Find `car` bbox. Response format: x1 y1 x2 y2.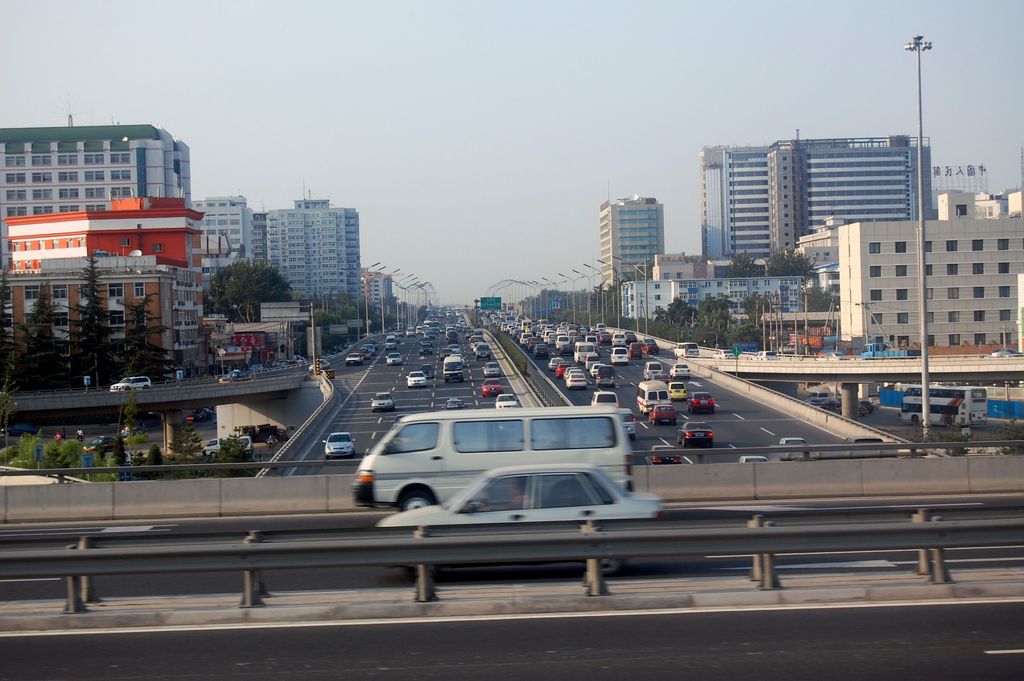
386 338 401 350.
